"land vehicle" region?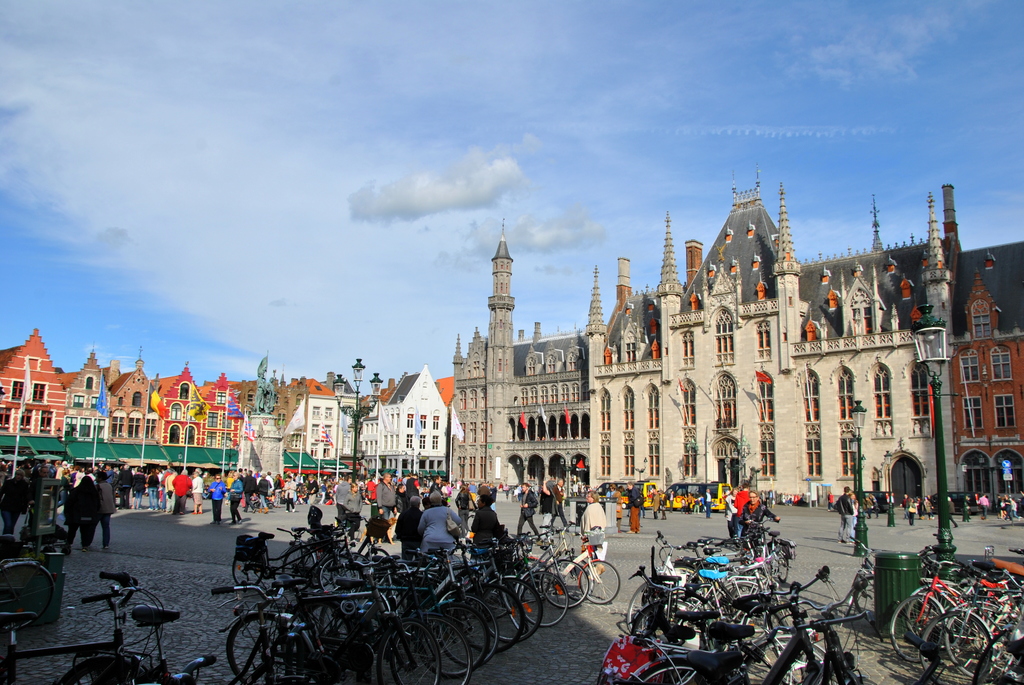
box(662, 480, 730, 508)
